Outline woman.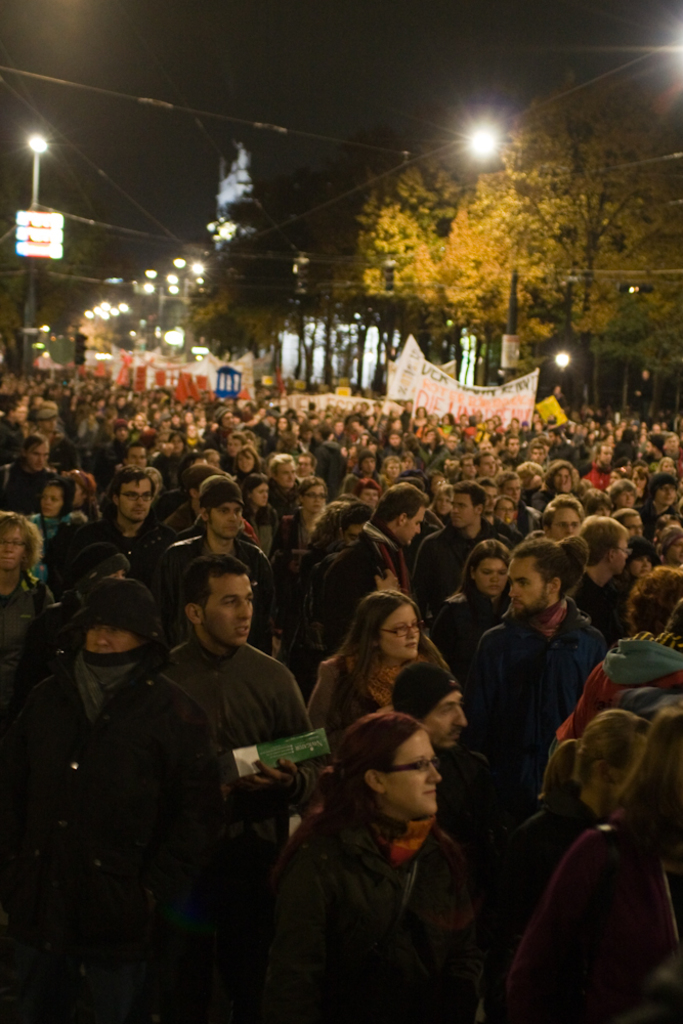
Outline: 302:592:447:811.
